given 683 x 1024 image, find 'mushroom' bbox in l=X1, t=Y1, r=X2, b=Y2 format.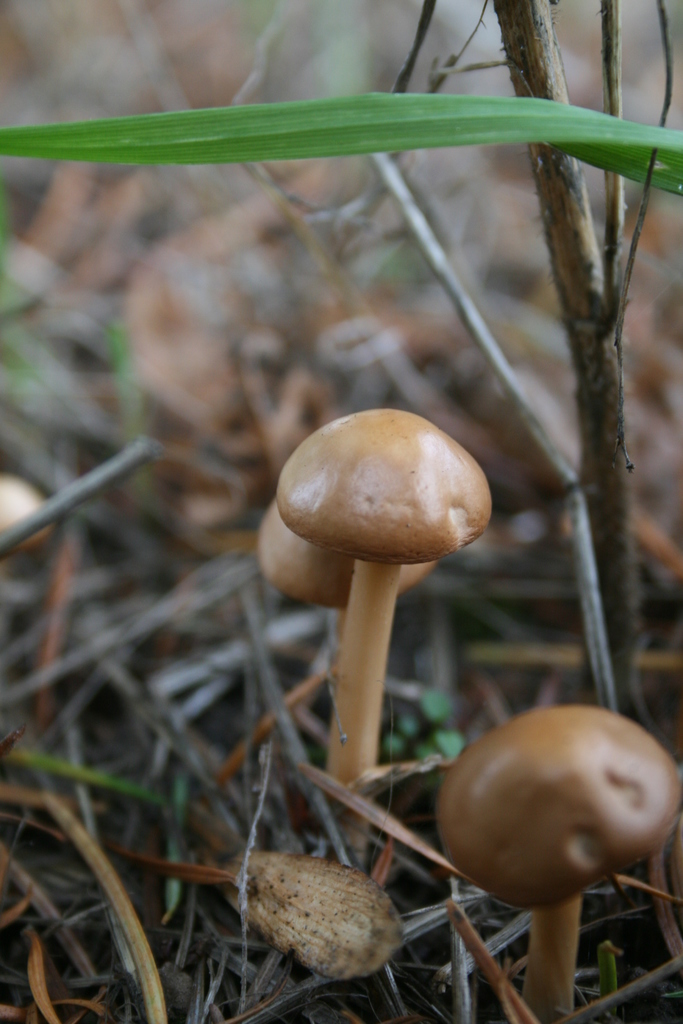
l=436, t=704, r=682, b=1023.
